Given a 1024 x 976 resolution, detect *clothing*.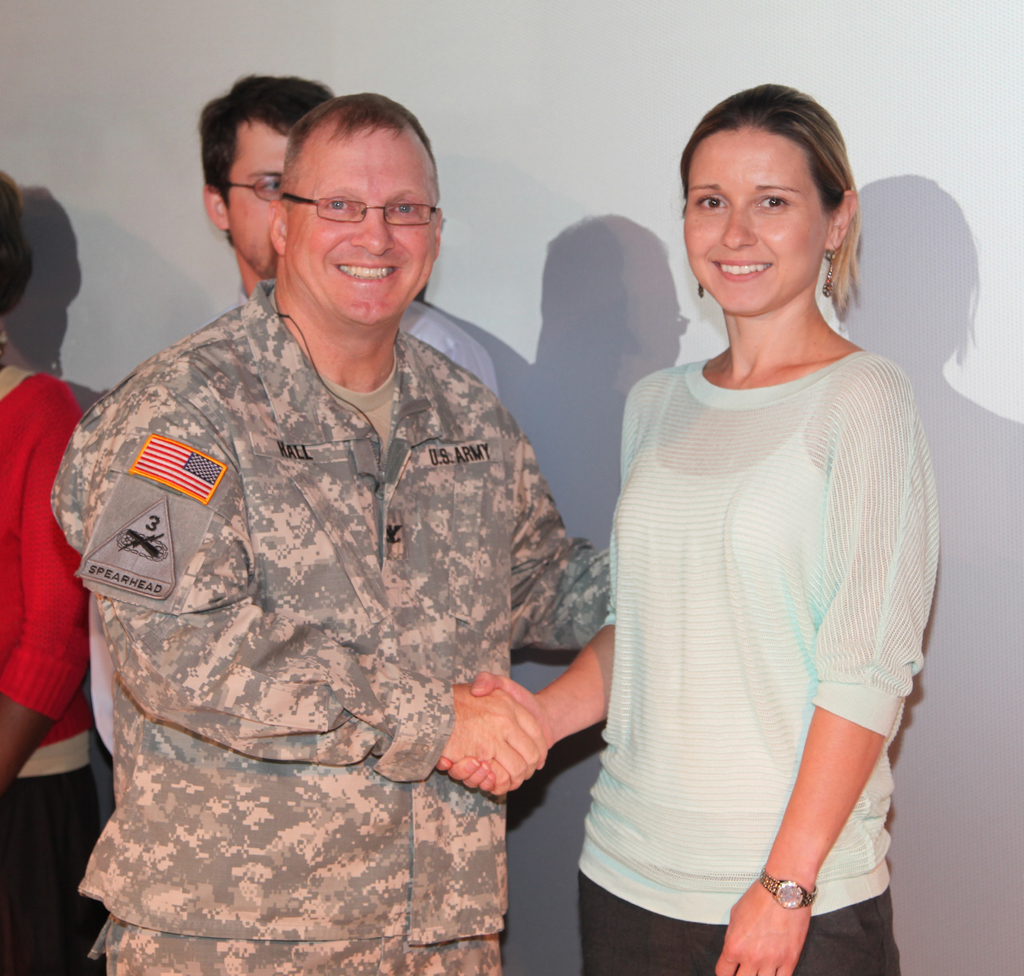
4, 369, 97, 747.
